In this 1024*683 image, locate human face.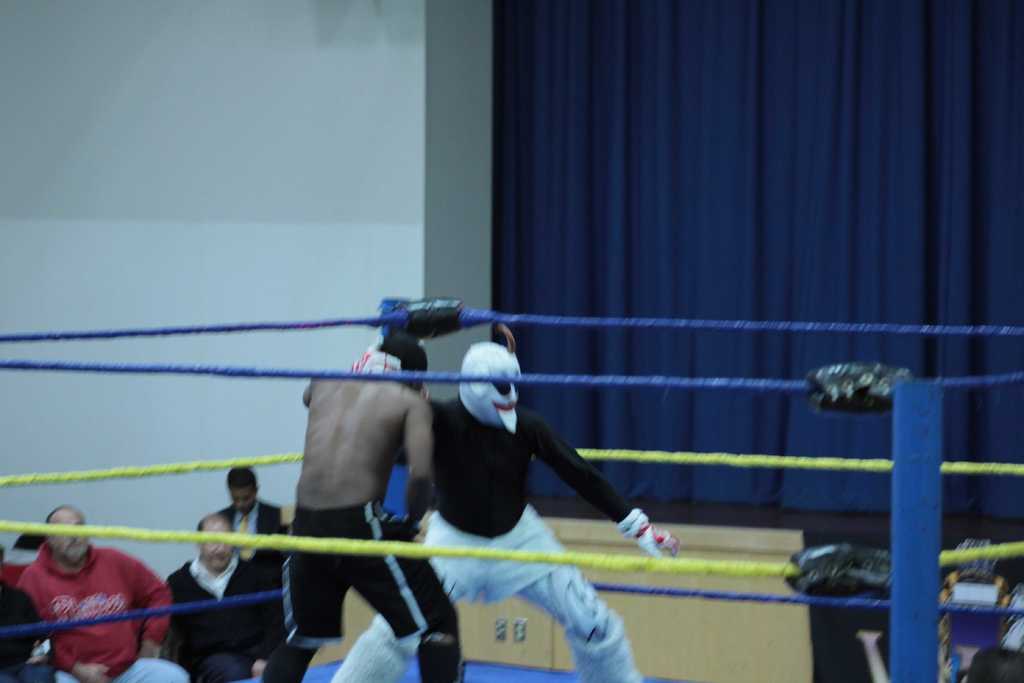
Bounding box: x1=231, y1=487, x2=259, y2=516.
